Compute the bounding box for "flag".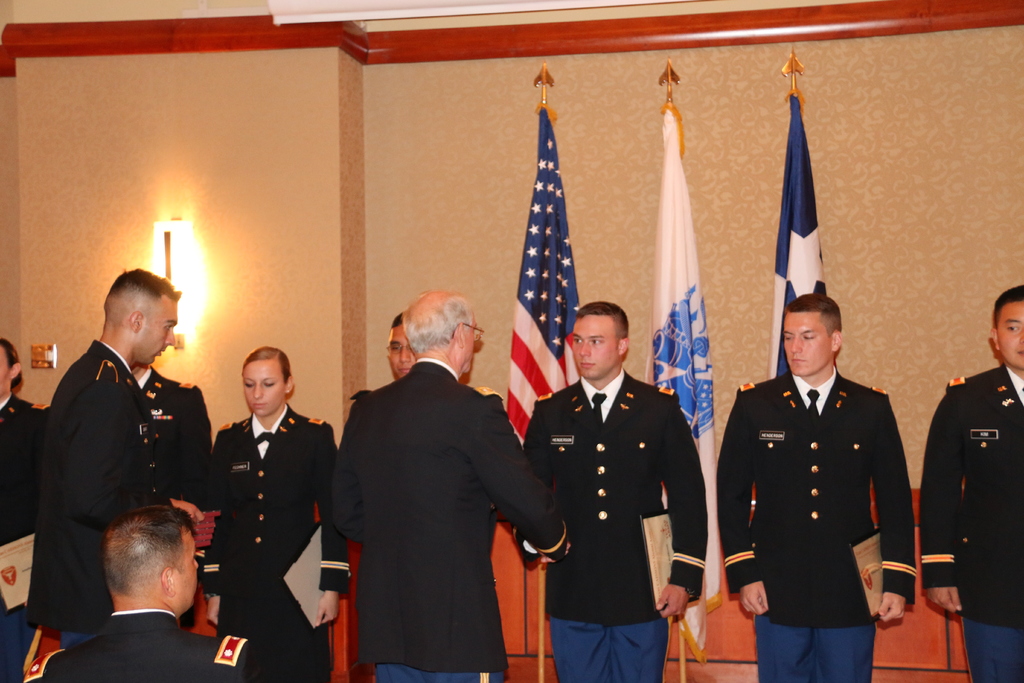
bbox=[769, 81, 845, 381].
